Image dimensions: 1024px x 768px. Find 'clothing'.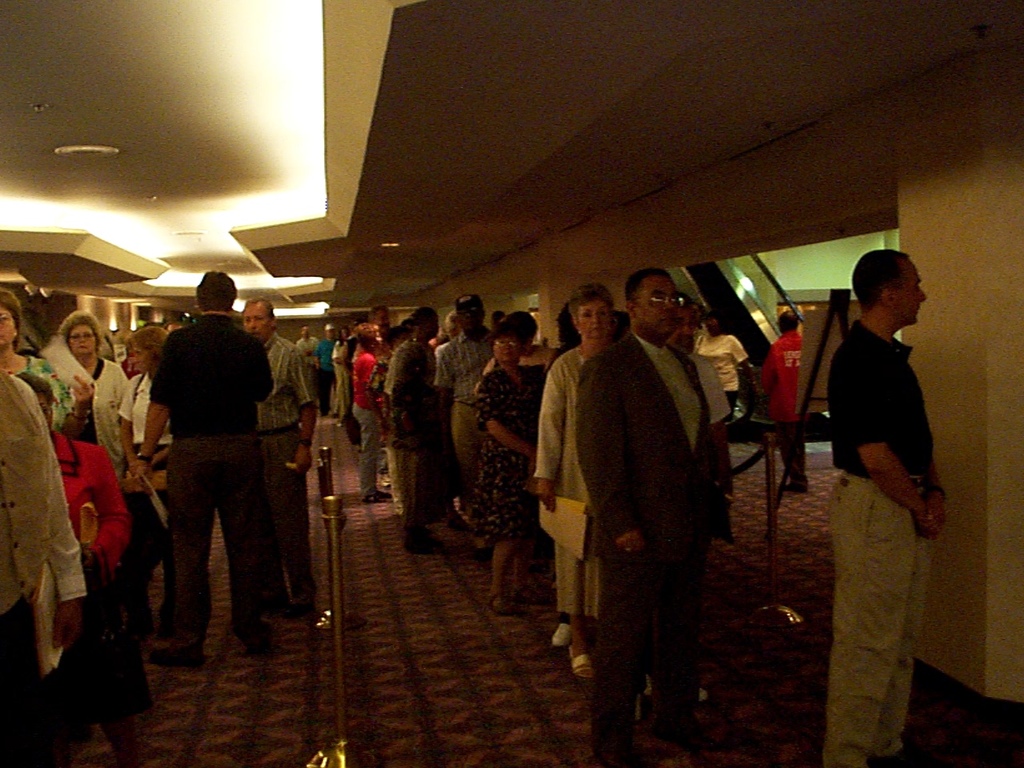
rect(429, 322, 494, 502).
